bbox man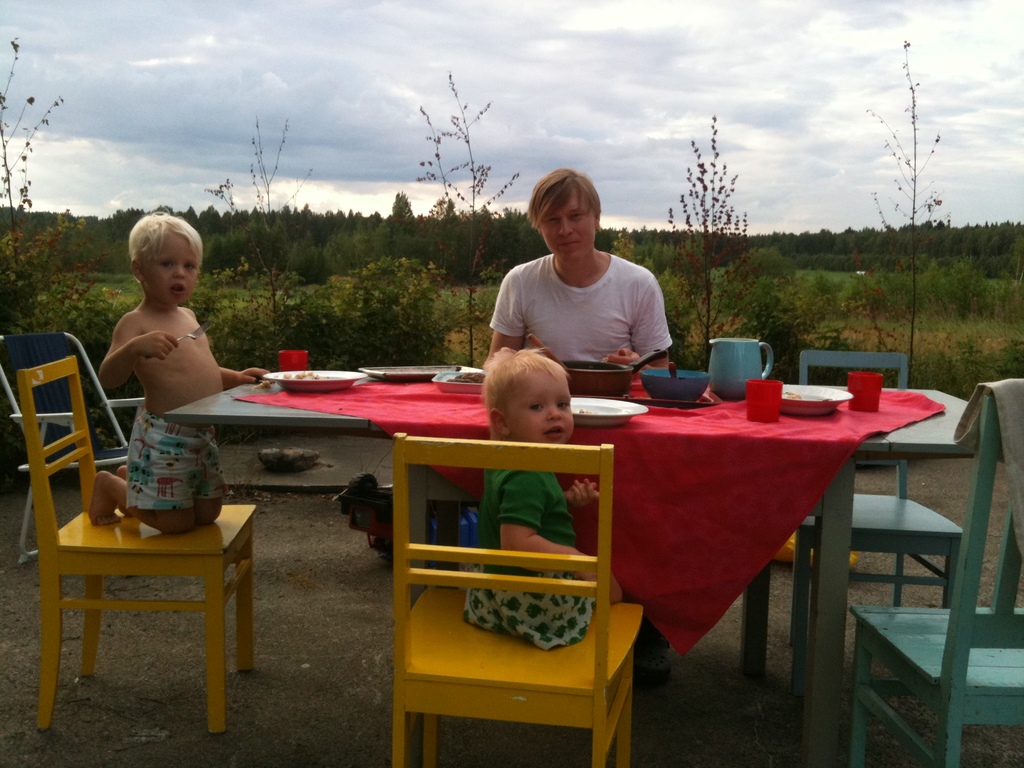
[488,165,669,367]
